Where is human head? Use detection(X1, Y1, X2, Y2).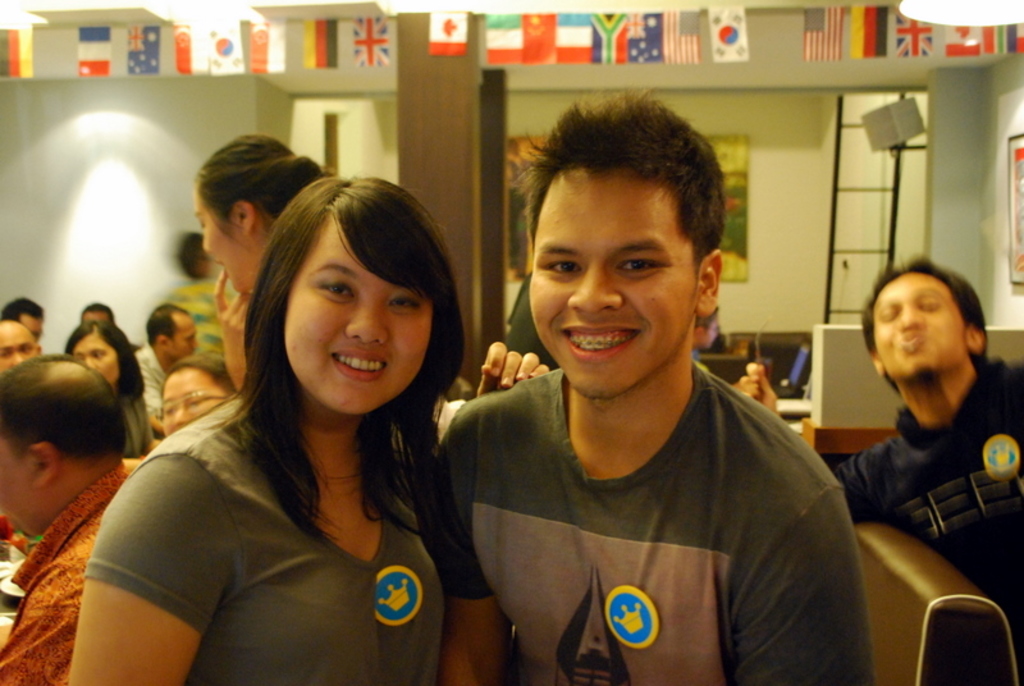
detection(244, 172, 476, 422).
